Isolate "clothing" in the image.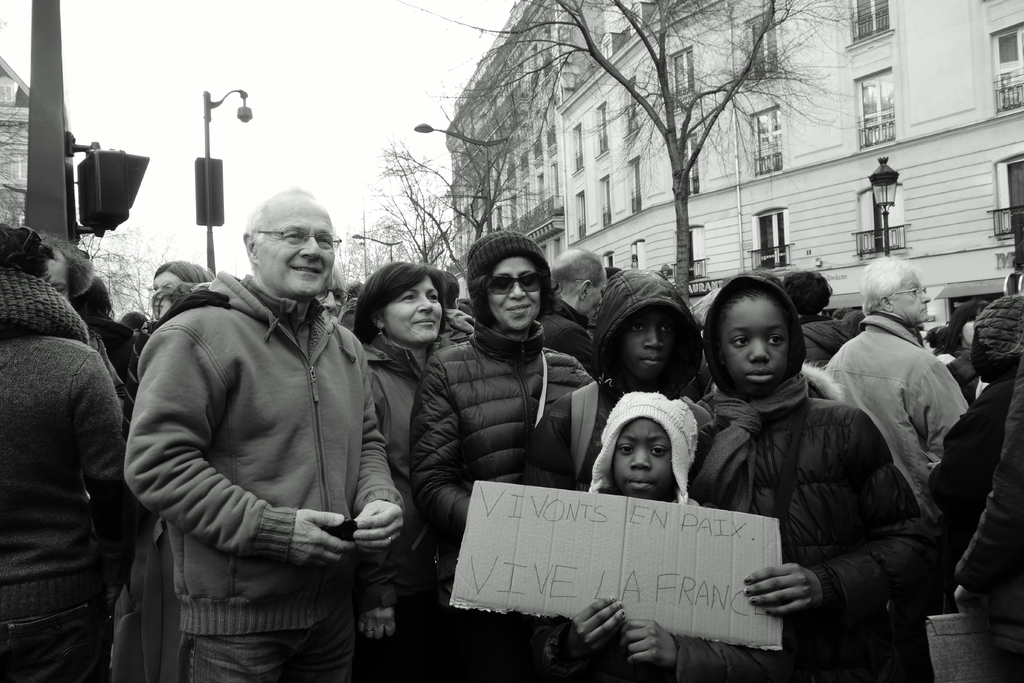
Isolated region: (684, 271, 935, 682).
